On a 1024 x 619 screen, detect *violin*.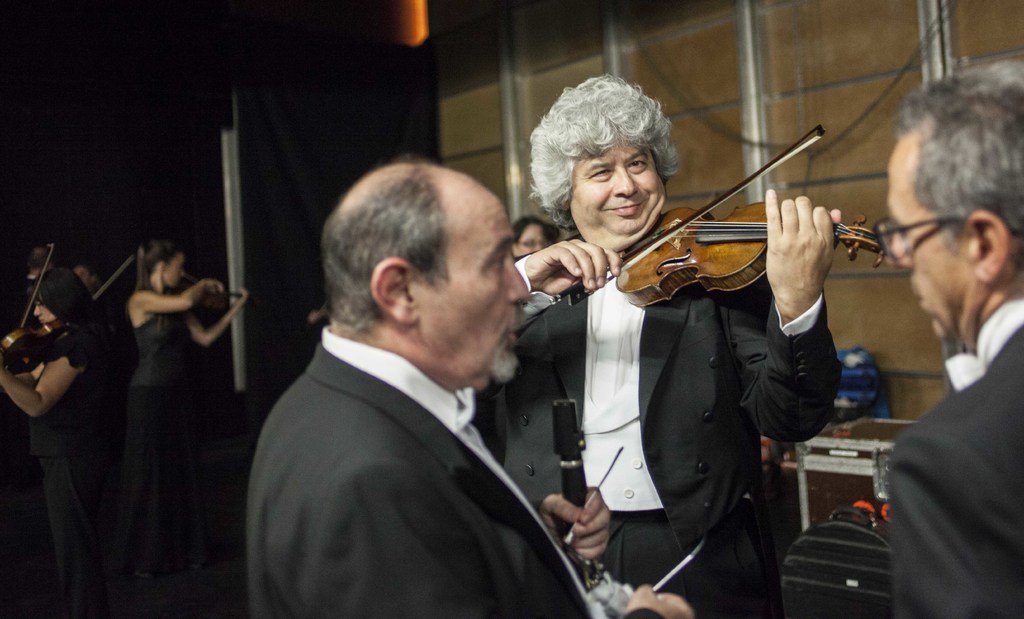
box(597, 103, 893, 342).
